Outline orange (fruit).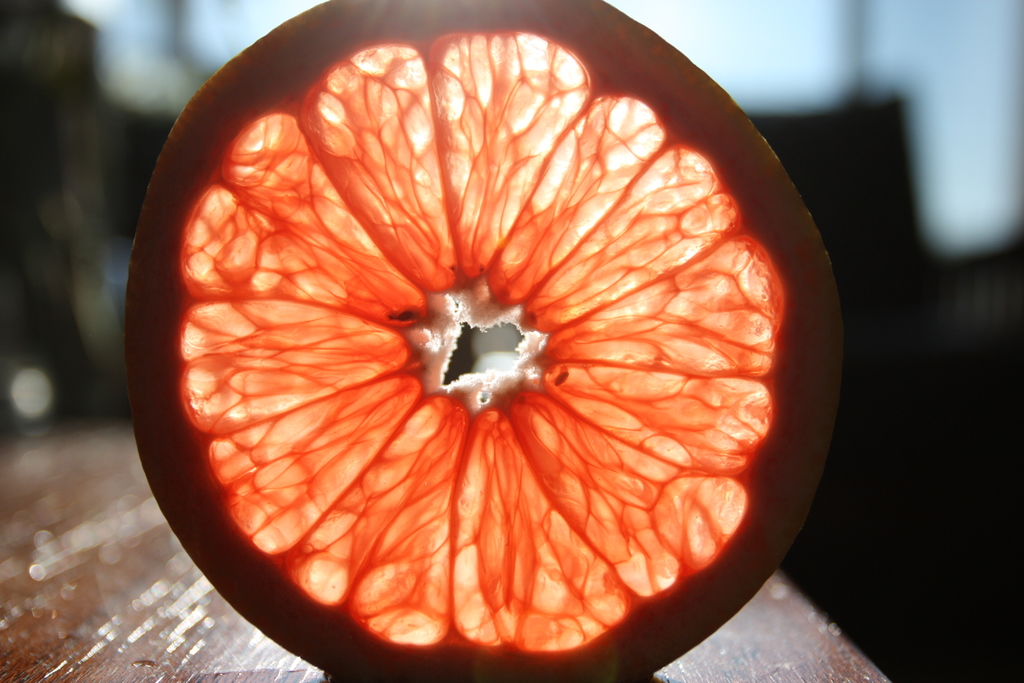
Outline: bbox=[124, 0, 842, 682].
